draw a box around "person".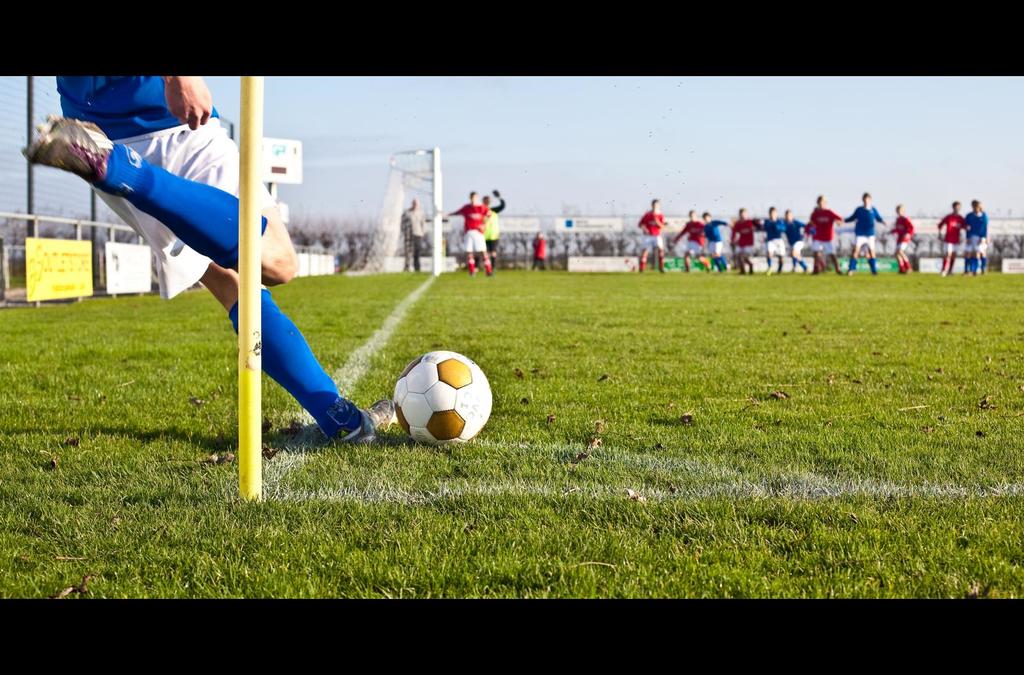
885:202:914:272.
